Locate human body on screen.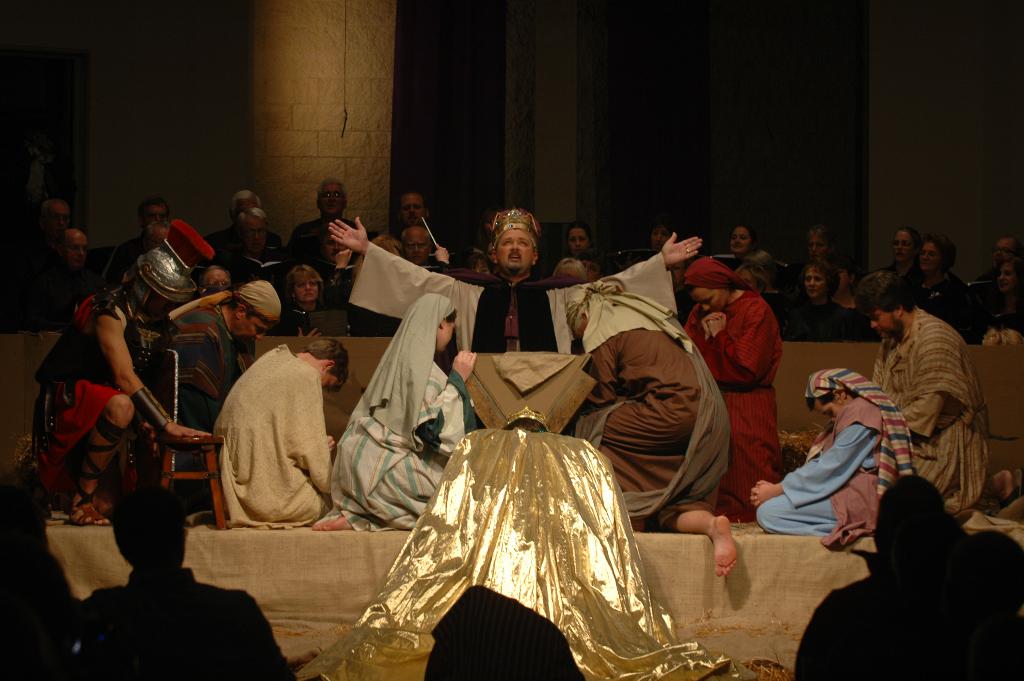
On screen at locate(229, 204, 273, 270).
